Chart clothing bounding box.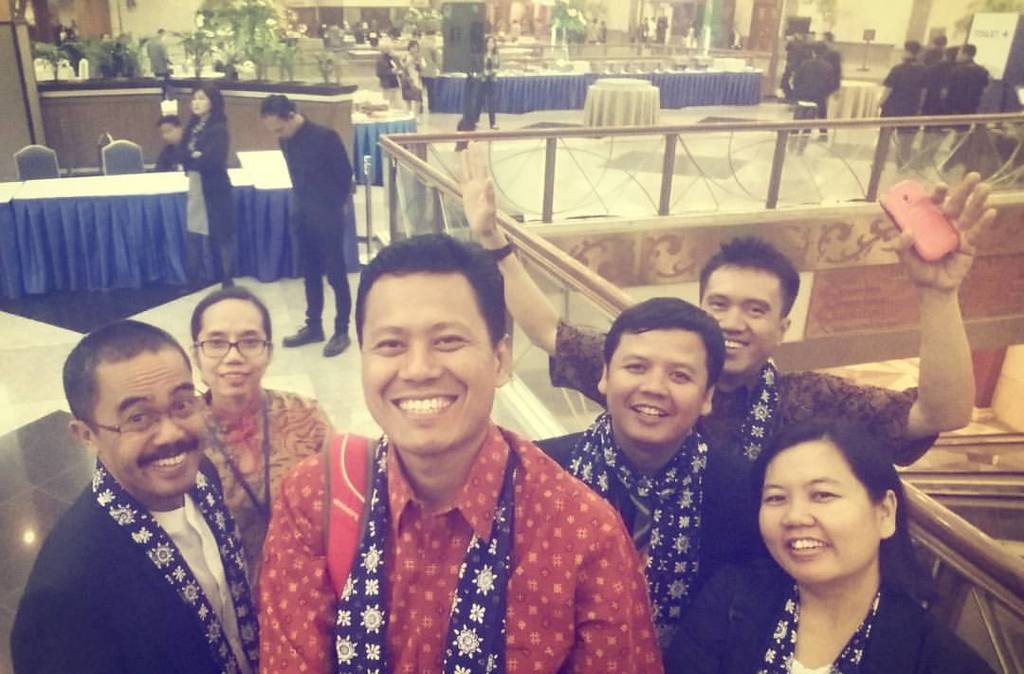
Charted: locate(149, 36, 169, 76).
